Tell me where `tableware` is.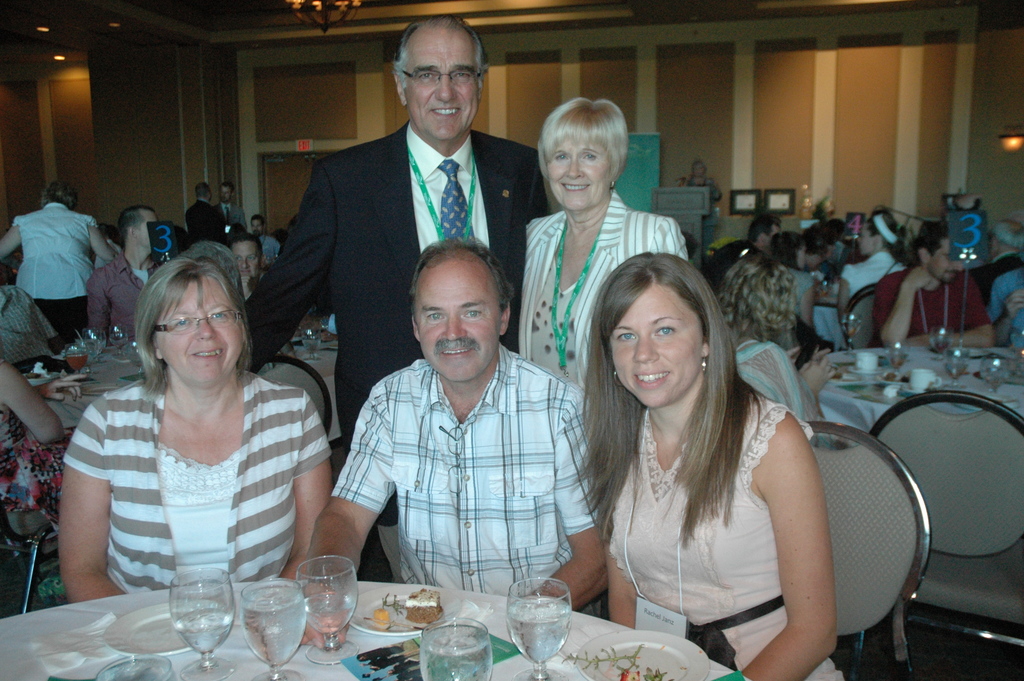
`tableware` is at crop(885, 339, 911, 378).
